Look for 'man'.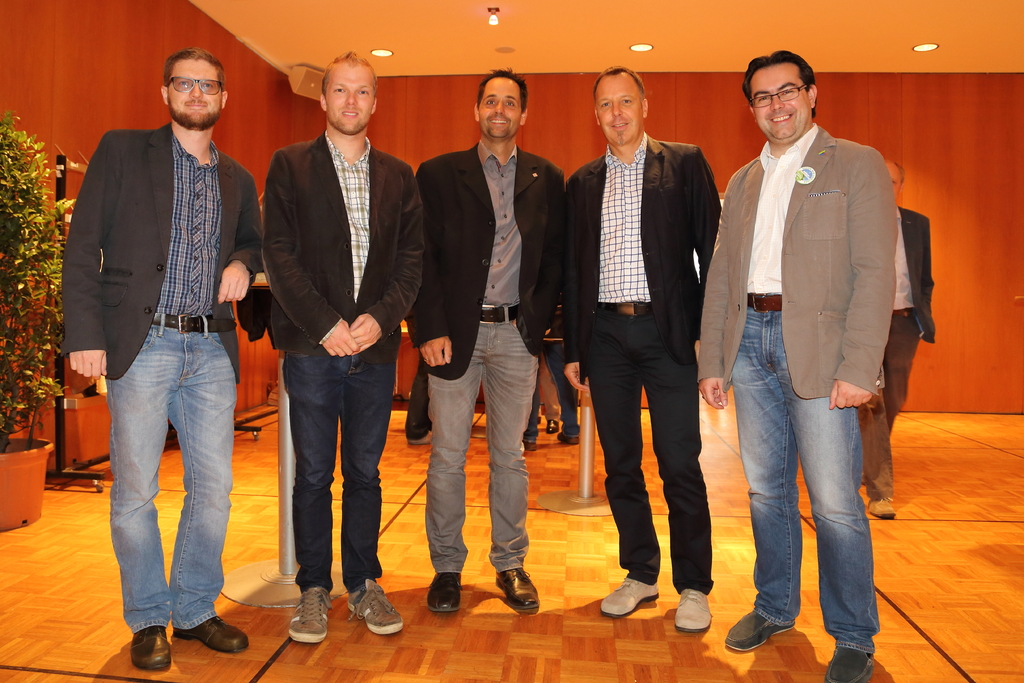
Found: box=[59, 54, 270, 646].
